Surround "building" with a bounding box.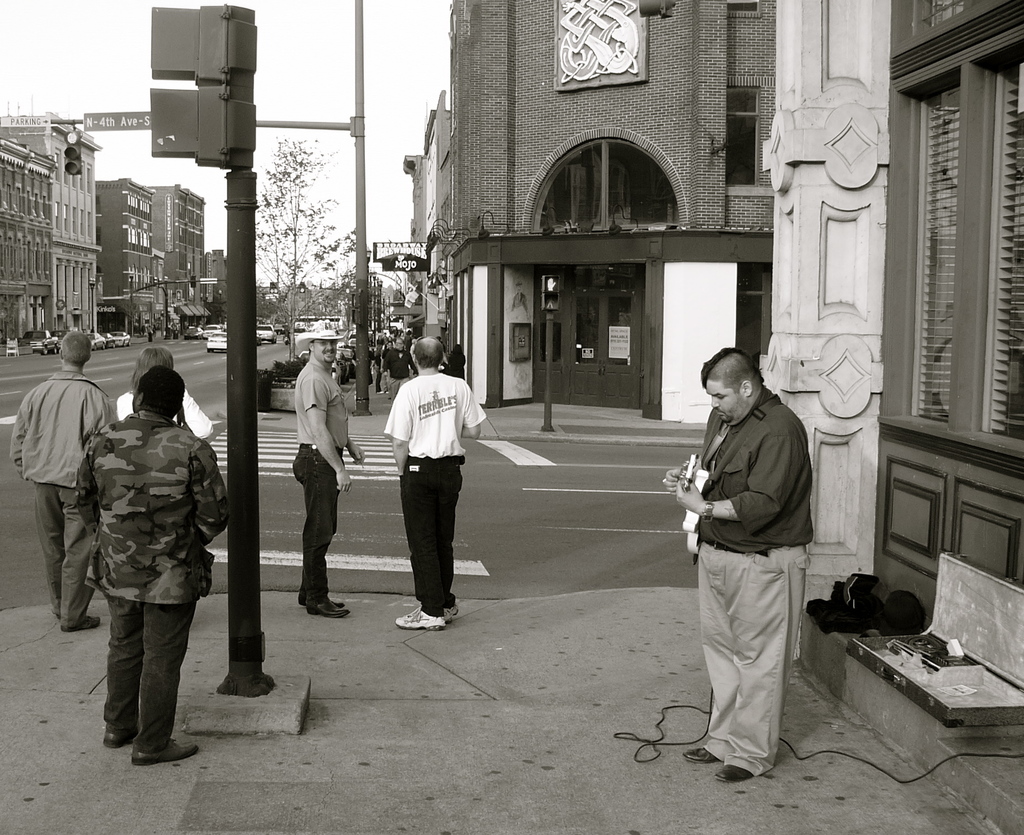
rect(99, 182, 149, 339).
